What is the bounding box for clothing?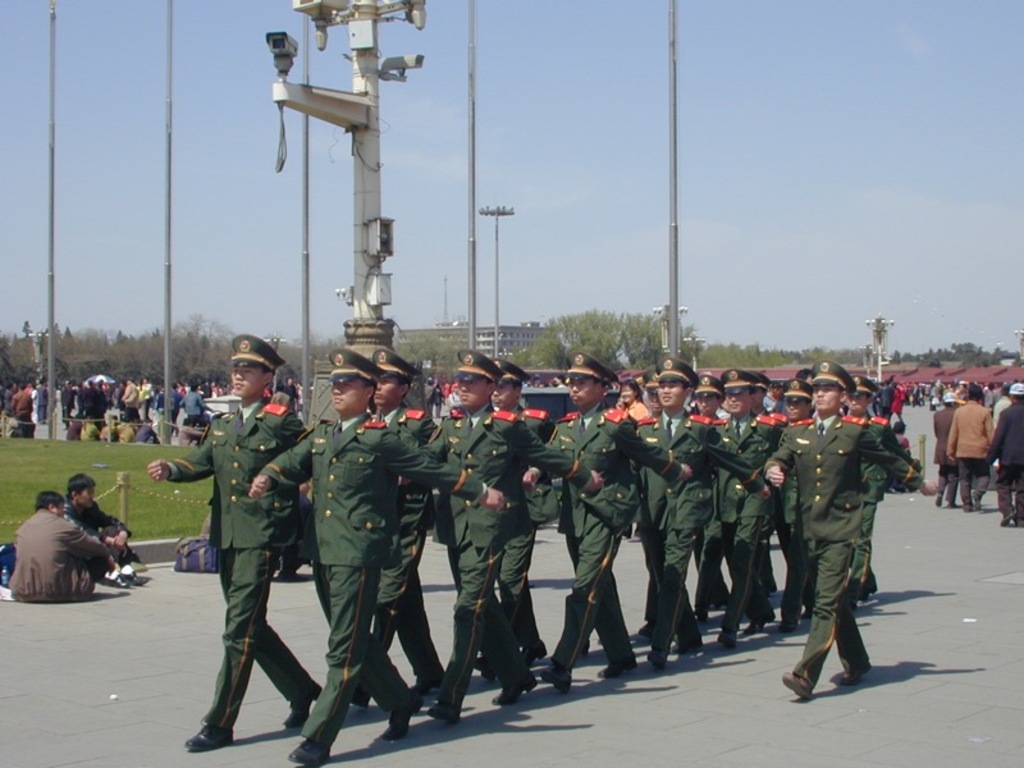
(left=38, top=387, right=47, bottom=420).
